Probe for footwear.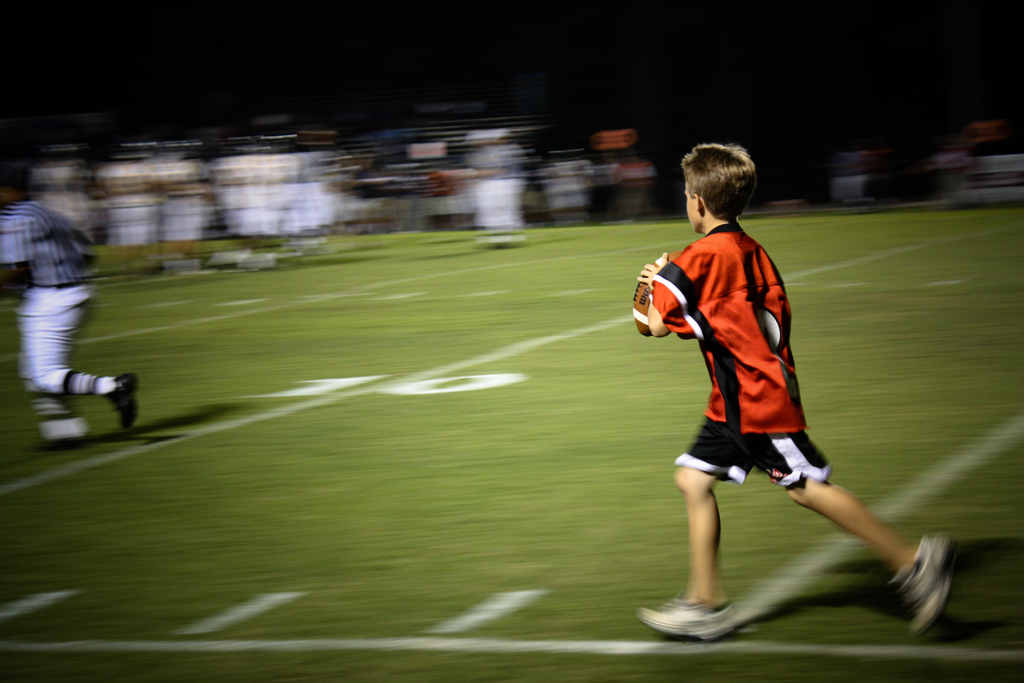
Probe result: {"left": 30, "top": 423, "right": 102, "bottom": 450}.
